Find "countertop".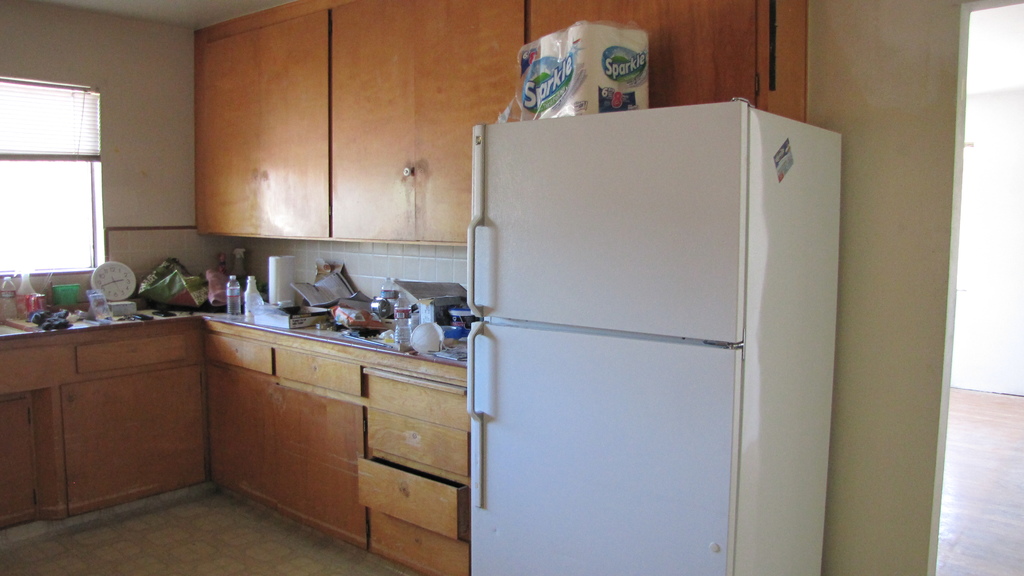
locate(0, 287, 477, 366).
